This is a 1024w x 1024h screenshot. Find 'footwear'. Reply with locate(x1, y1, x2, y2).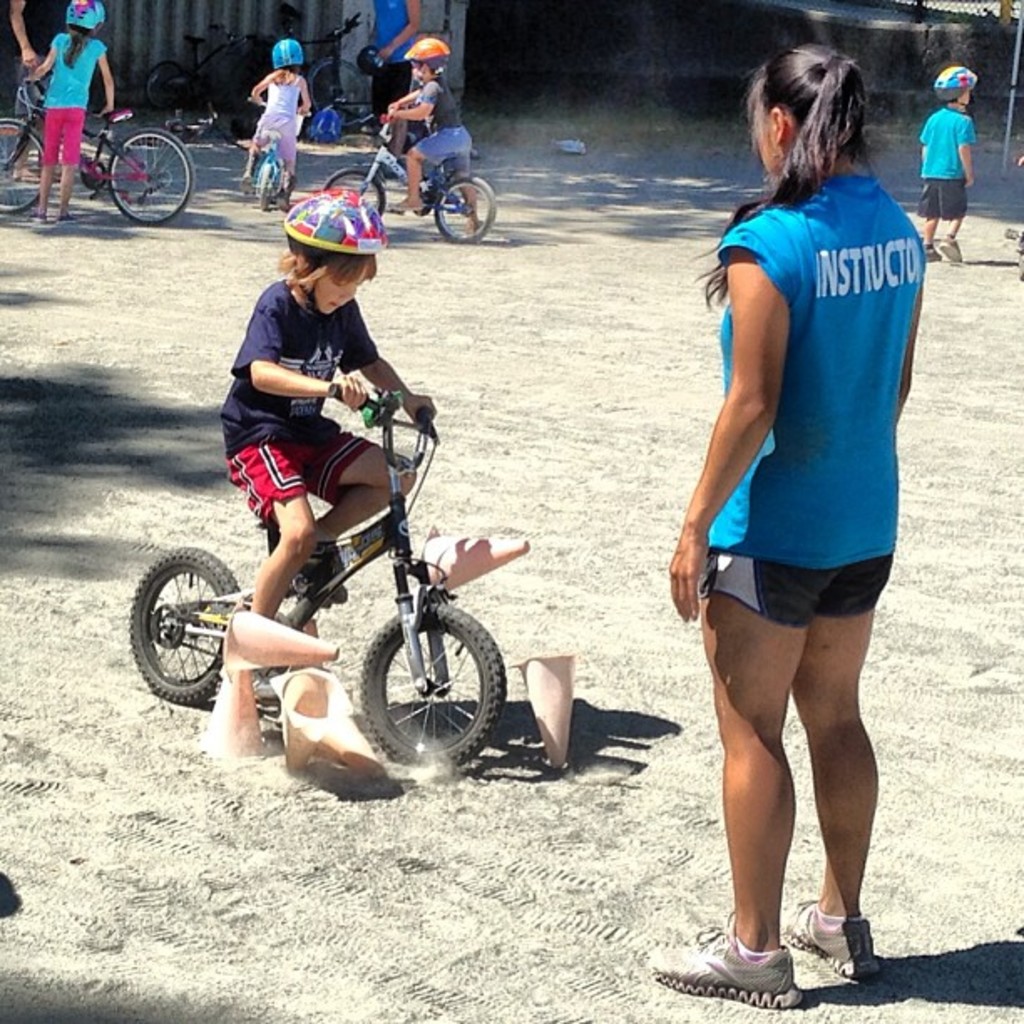
locate(935, 239, 960, 264).
